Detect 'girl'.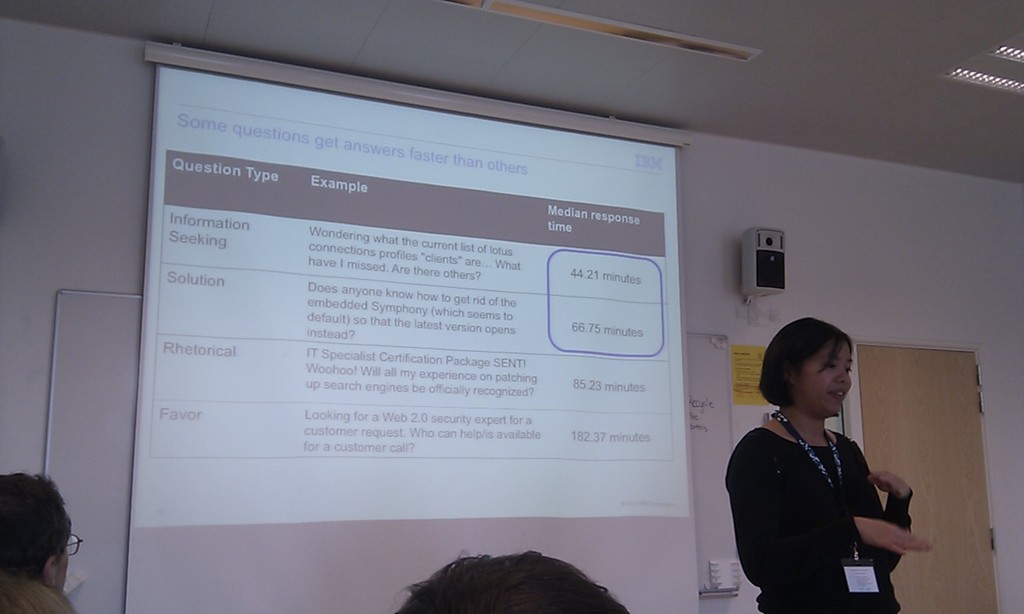
Detected at pyautogui.locateOnScreen(722, 316, 934, 613).
